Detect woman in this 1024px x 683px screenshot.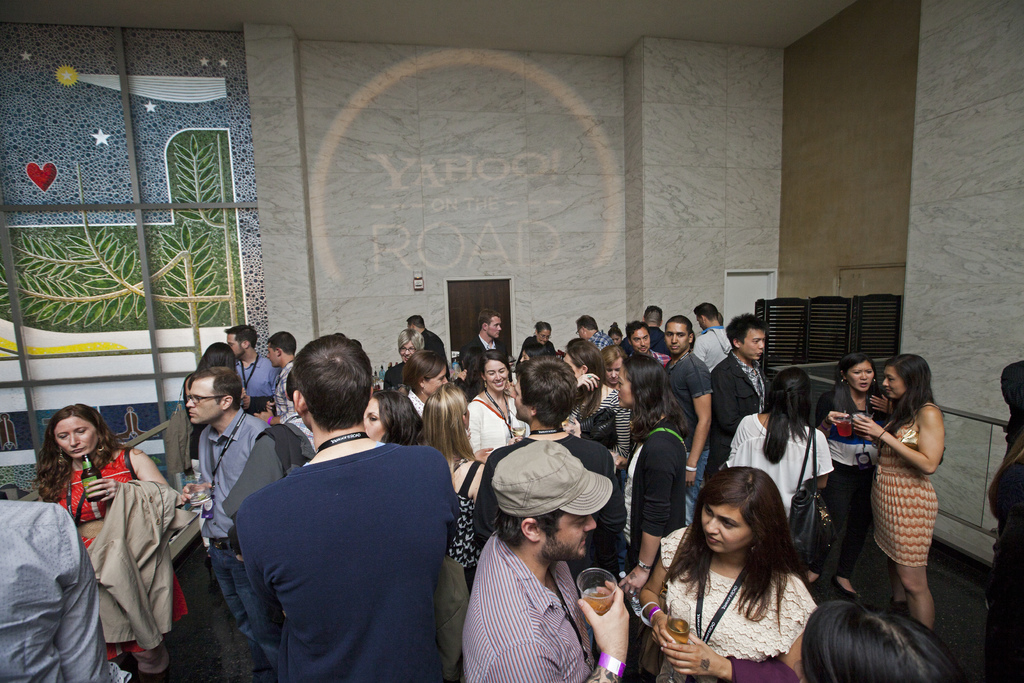
Detection: (813,350,896,597).
